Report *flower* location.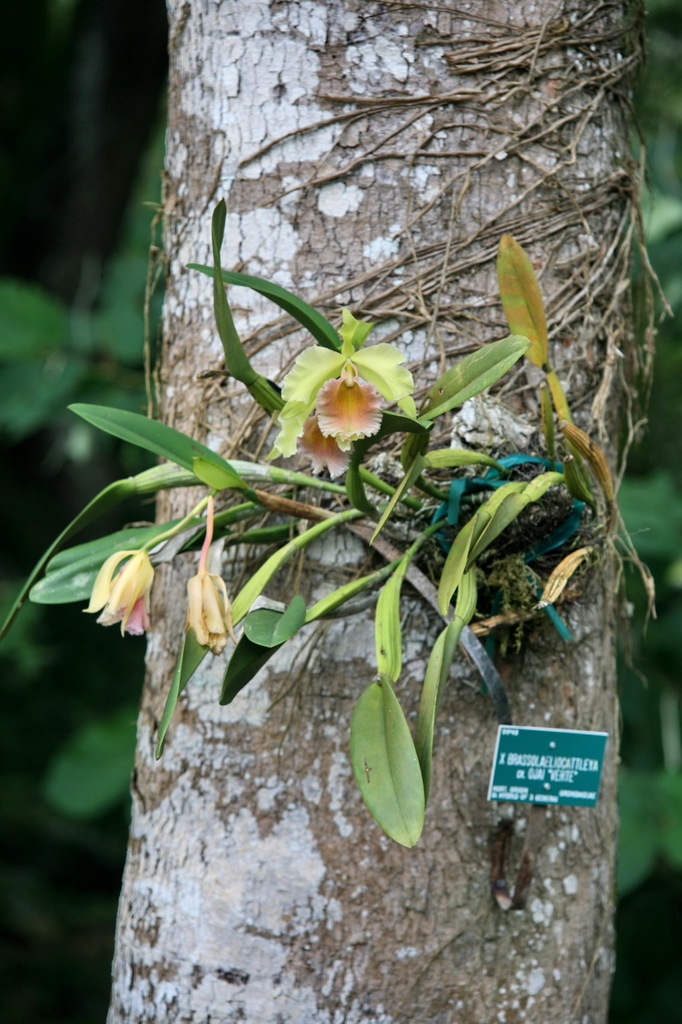
Report: x1=299 y1=349 x2=400 y2=444.
